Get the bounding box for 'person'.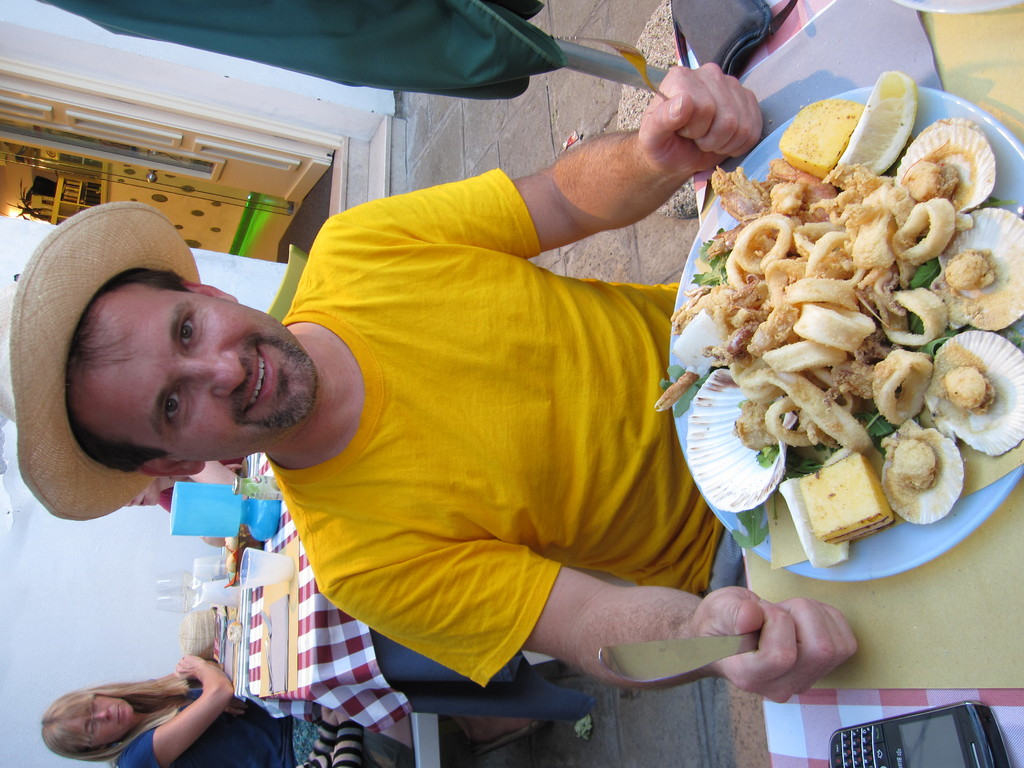
box(69, 66, 856, 705).
